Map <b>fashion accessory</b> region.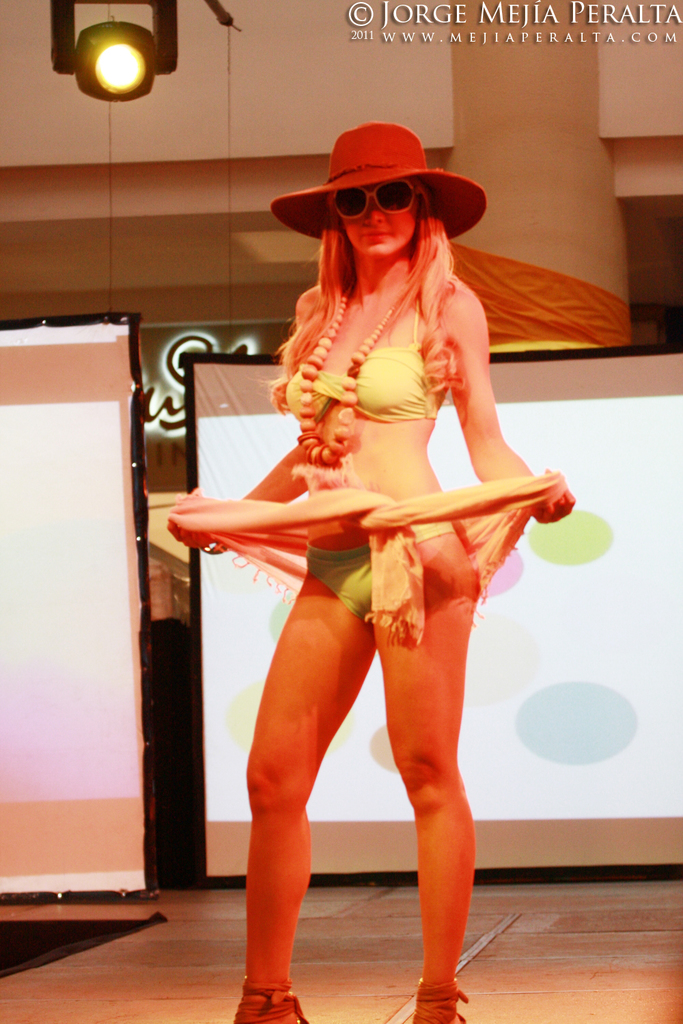
Mapped to left=201, top=539, right=232, bottom=556.
